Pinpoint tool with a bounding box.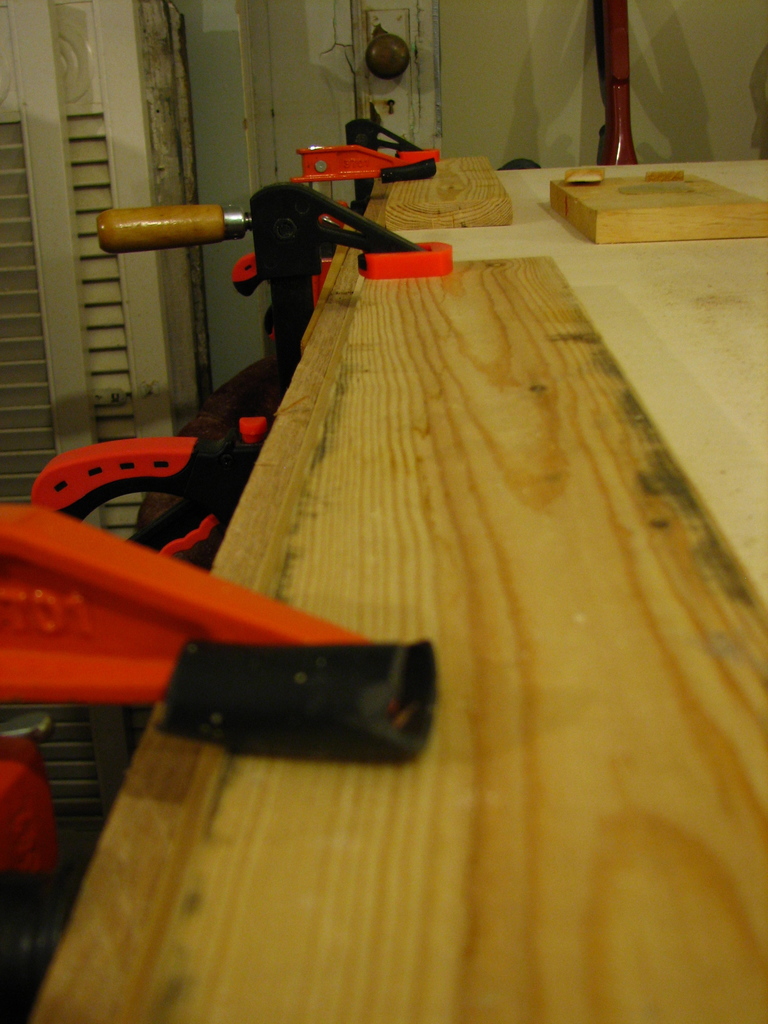
region(33, 437, 487, 860).
